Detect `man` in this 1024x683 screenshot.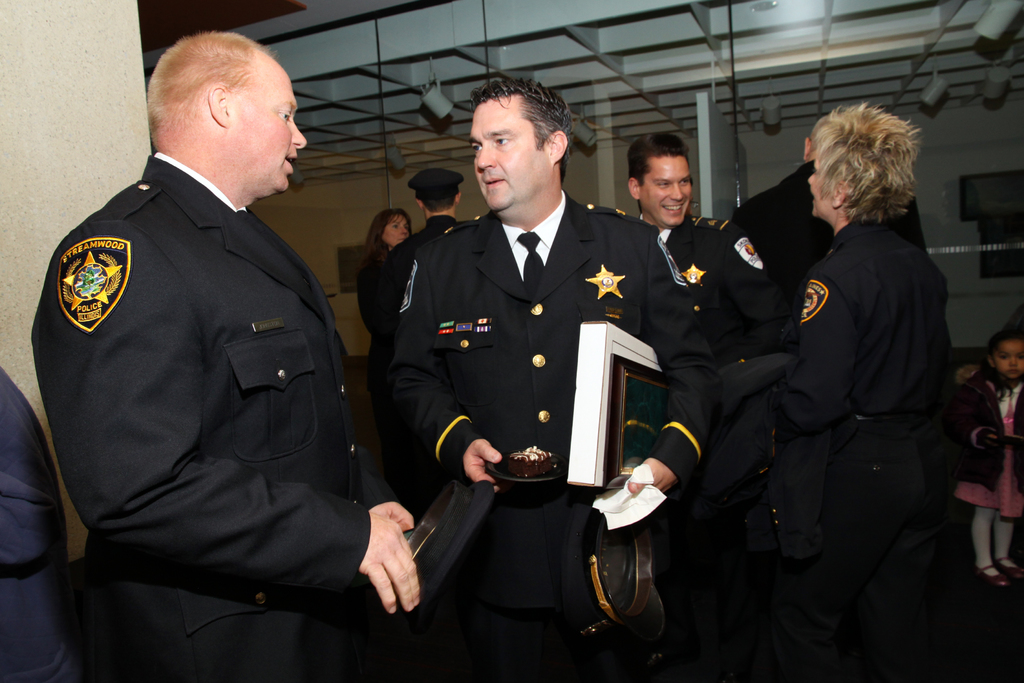
Detection: 372, 54, 713, 680.
